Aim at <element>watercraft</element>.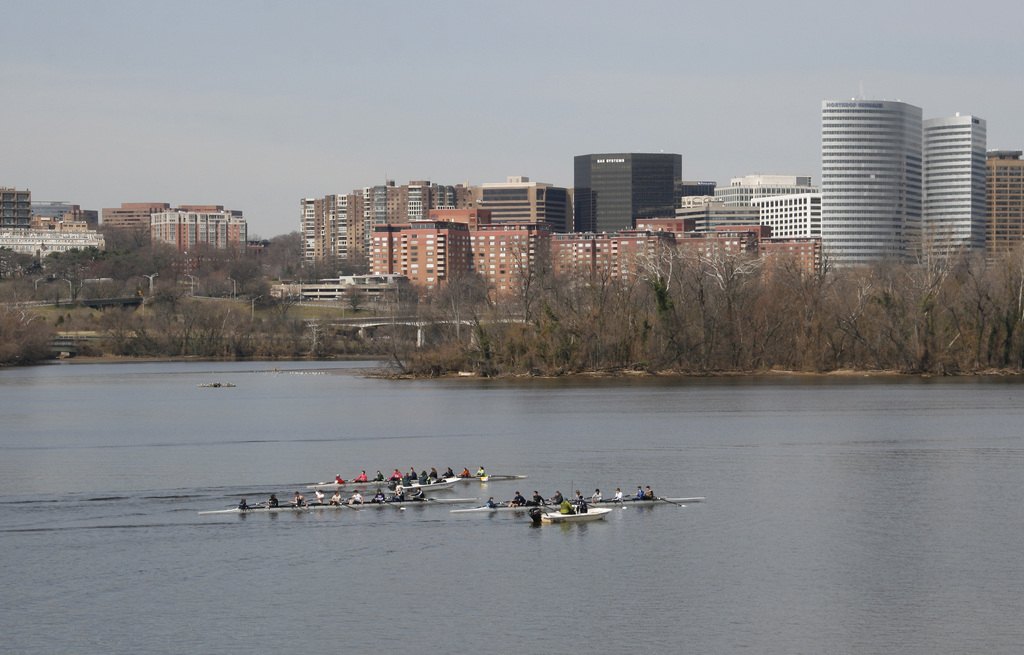
Aimed at detection(303, 476, 404, 487).
